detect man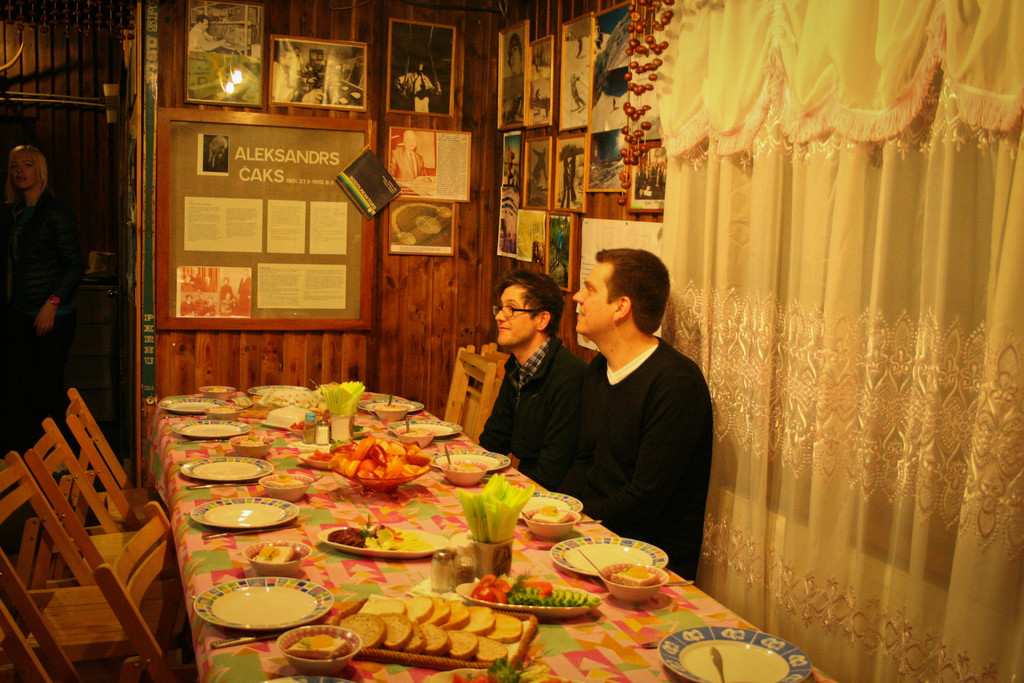
bbox(236, 268, 255, 317)
